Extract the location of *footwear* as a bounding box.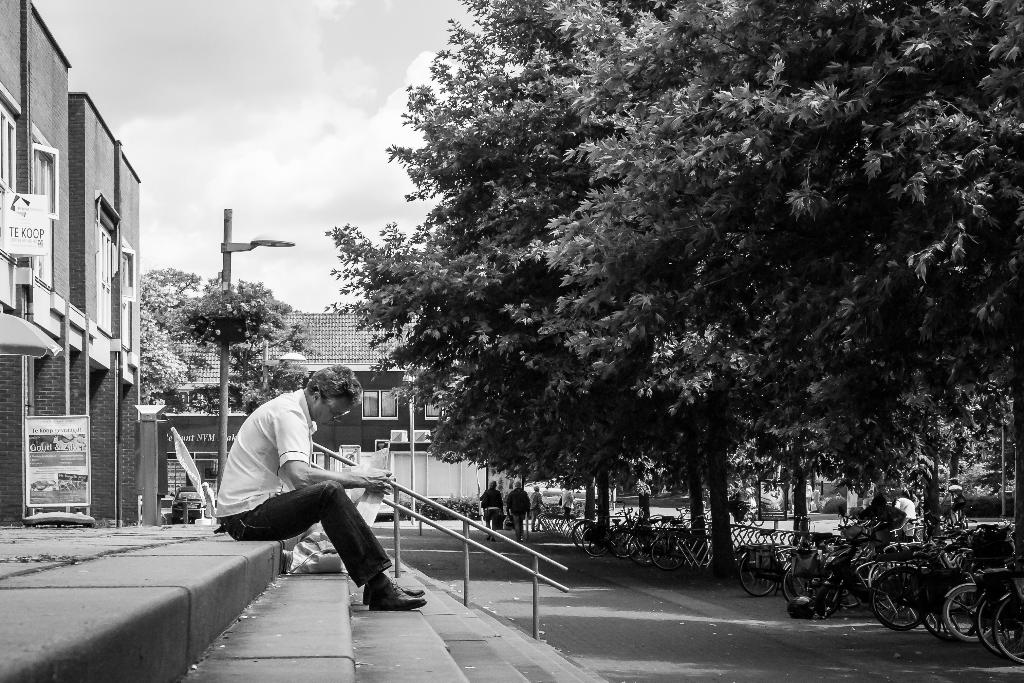
Rect(370, 580, 425, 605).
